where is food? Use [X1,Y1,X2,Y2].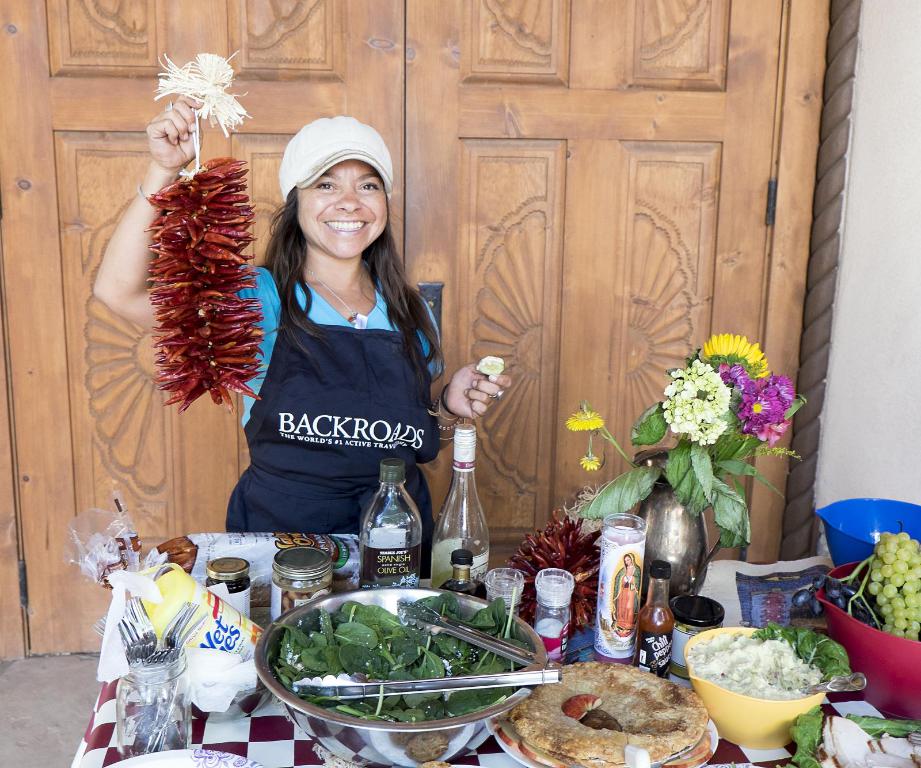
[669,732,716,766].
